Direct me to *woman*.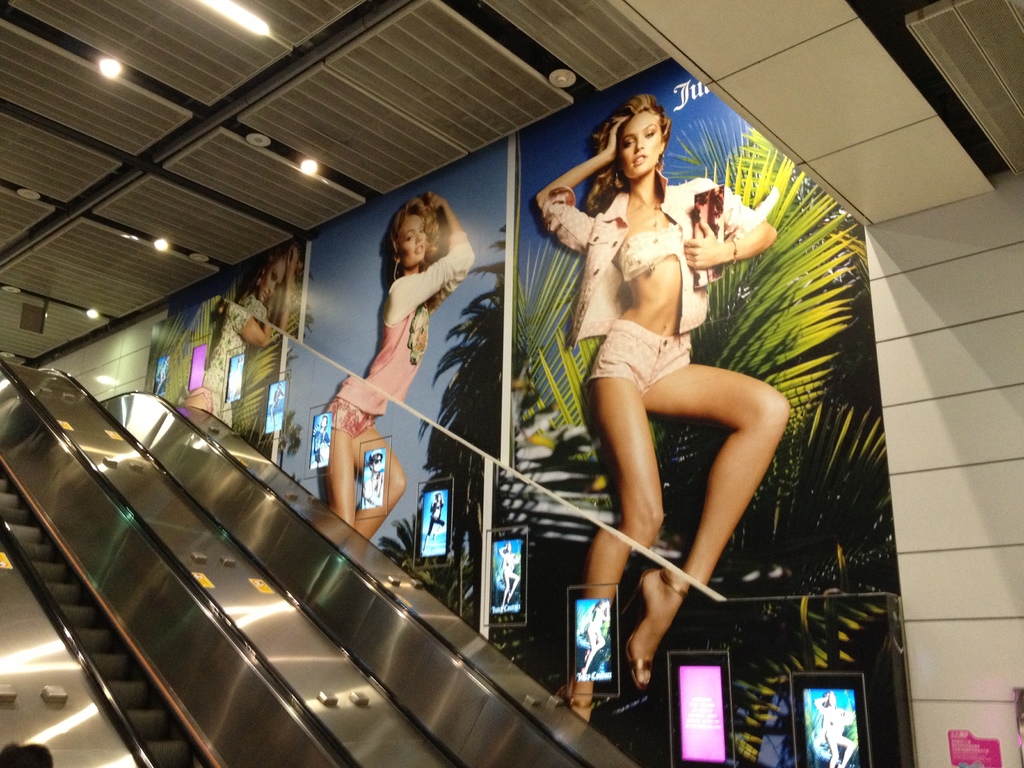
Direction: x1=583, y1=596, x2=609, y2=664.
